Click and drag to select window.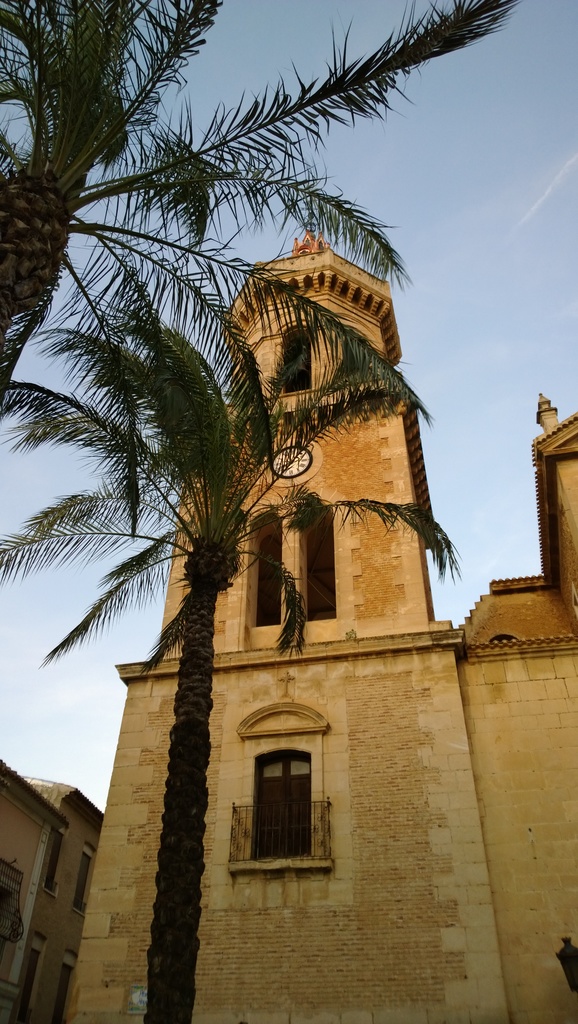
Selection: BBox(50, 949, 74, 1021).
